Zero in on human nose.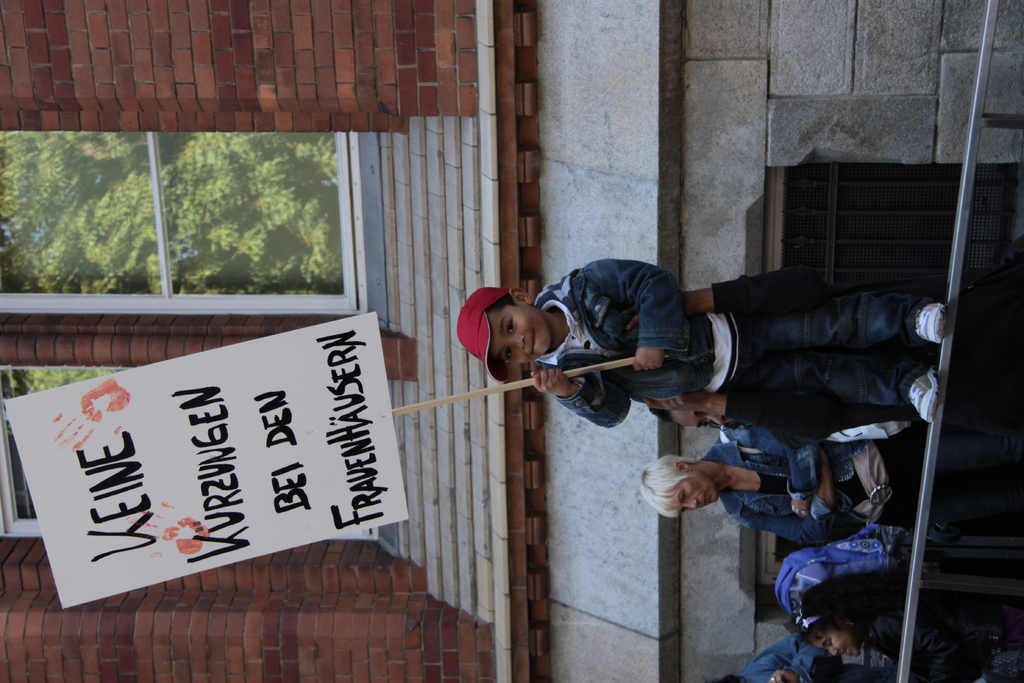
Zeroed in: x1=504, y1=334, x2=524, y2=350.
